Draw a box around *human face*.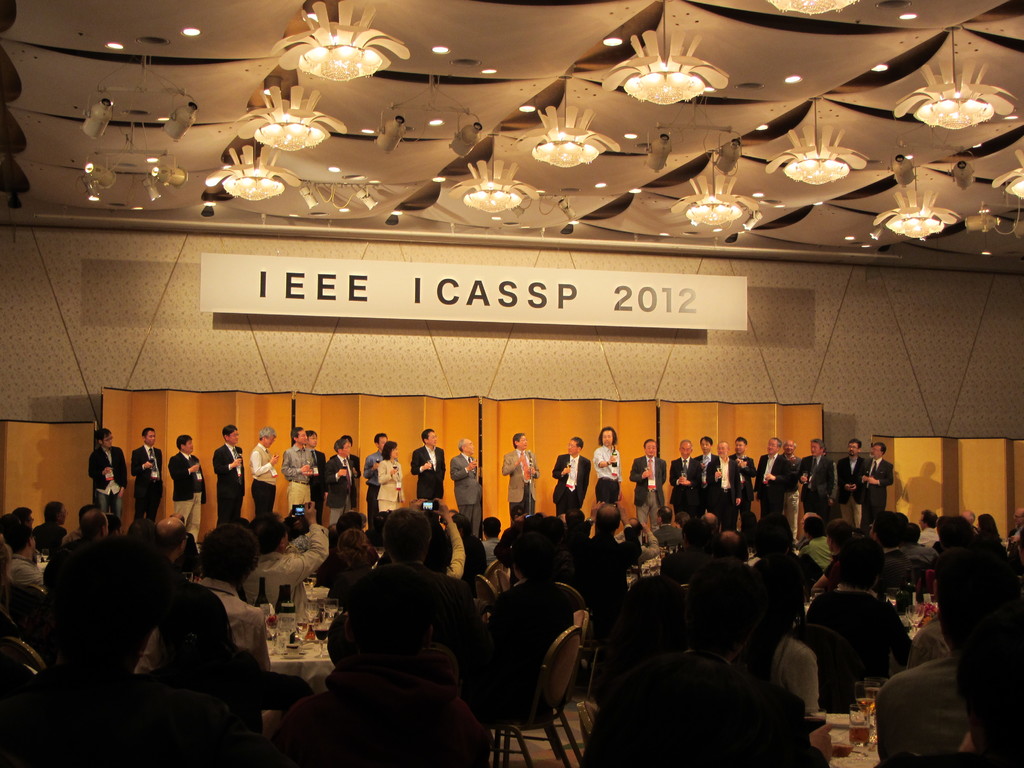
x1=179, y1=440, x2=194, y2=459.
